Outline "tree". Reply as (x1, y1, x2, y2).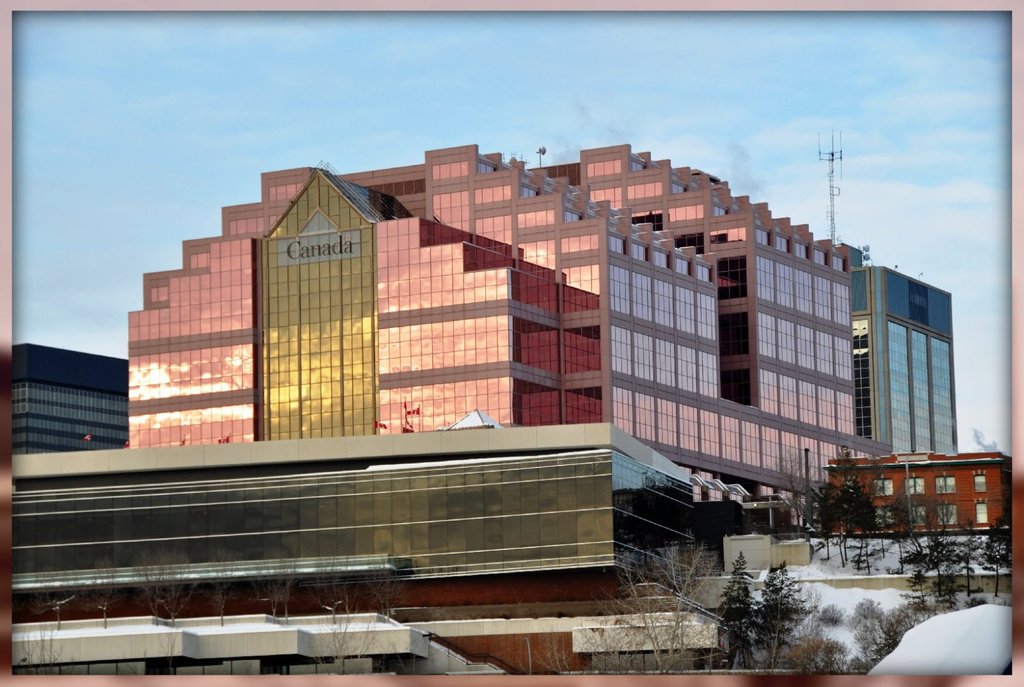
(746, 562, 810, 651).
